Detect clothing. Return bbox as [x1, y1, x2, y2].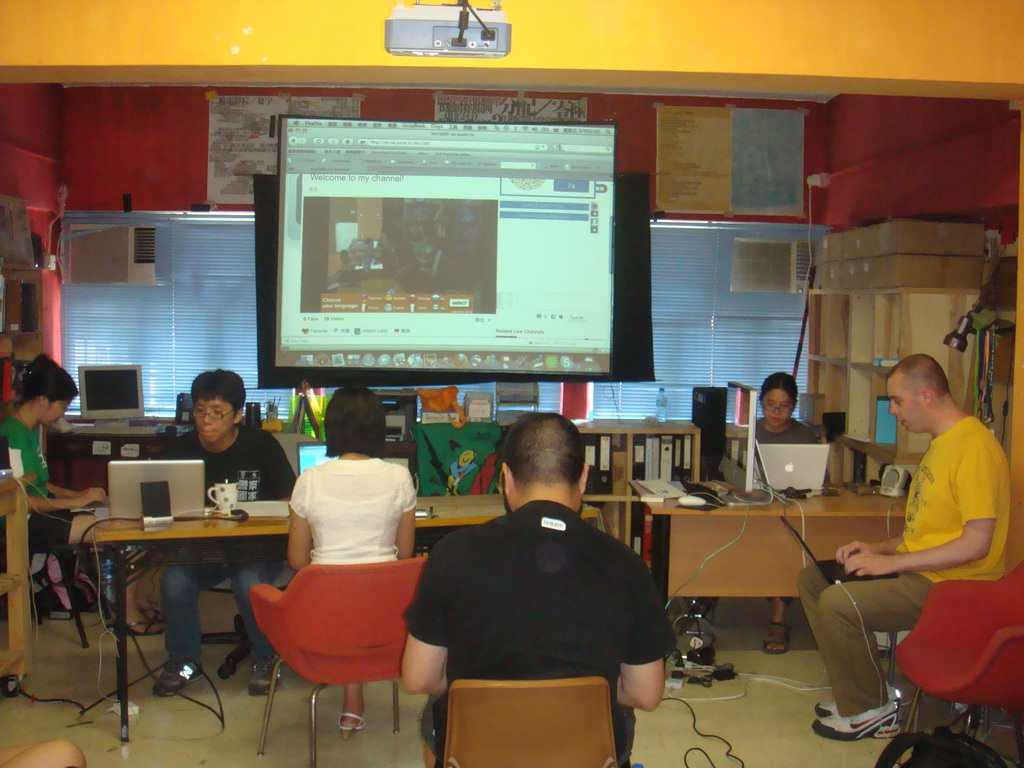
[291, 455, 420, 569].
